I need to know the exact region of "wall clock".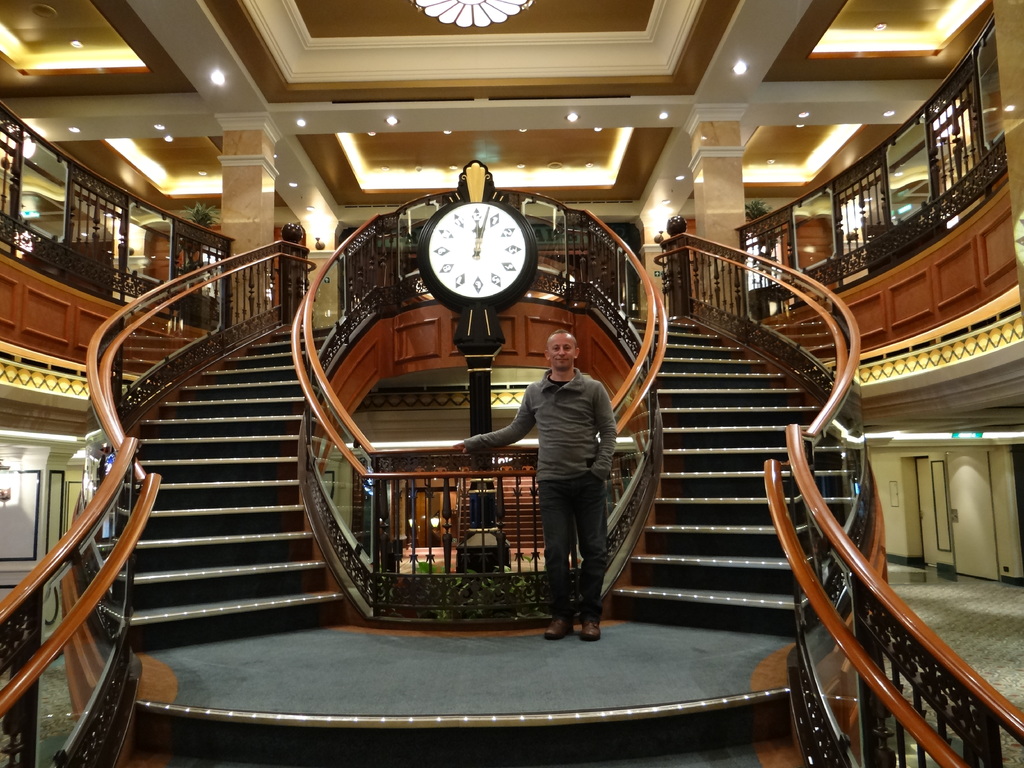
Region: region(414, 162, 538, 576).
